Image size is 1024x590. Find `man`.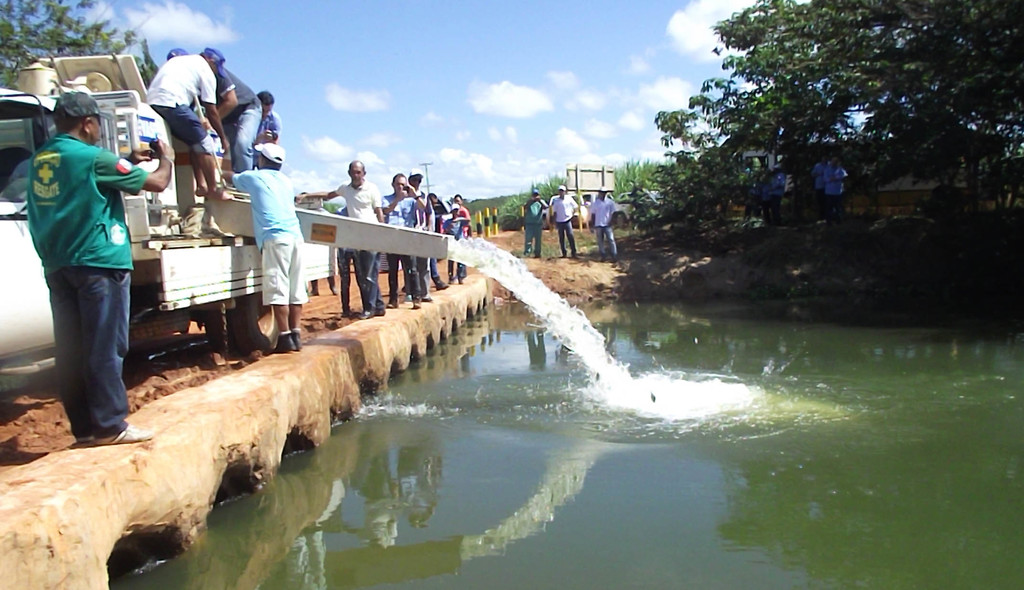
143:47:234:200.
